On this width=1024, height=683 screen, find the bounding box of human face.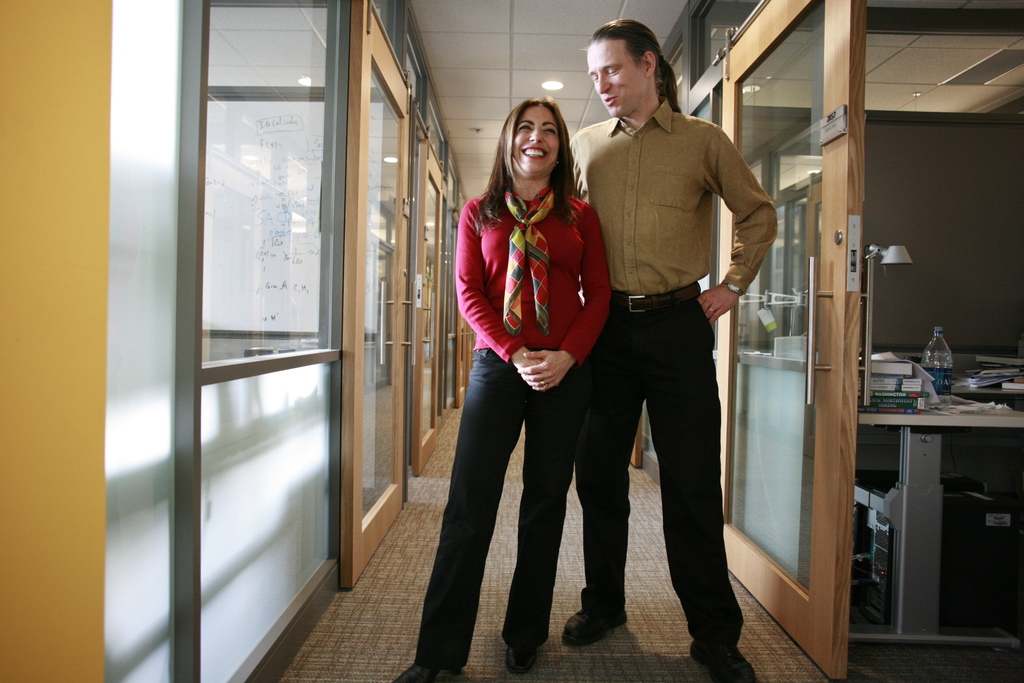
Bounding box: {"left": 588, "top": 40, "right": 646, "bottom": 117}.
